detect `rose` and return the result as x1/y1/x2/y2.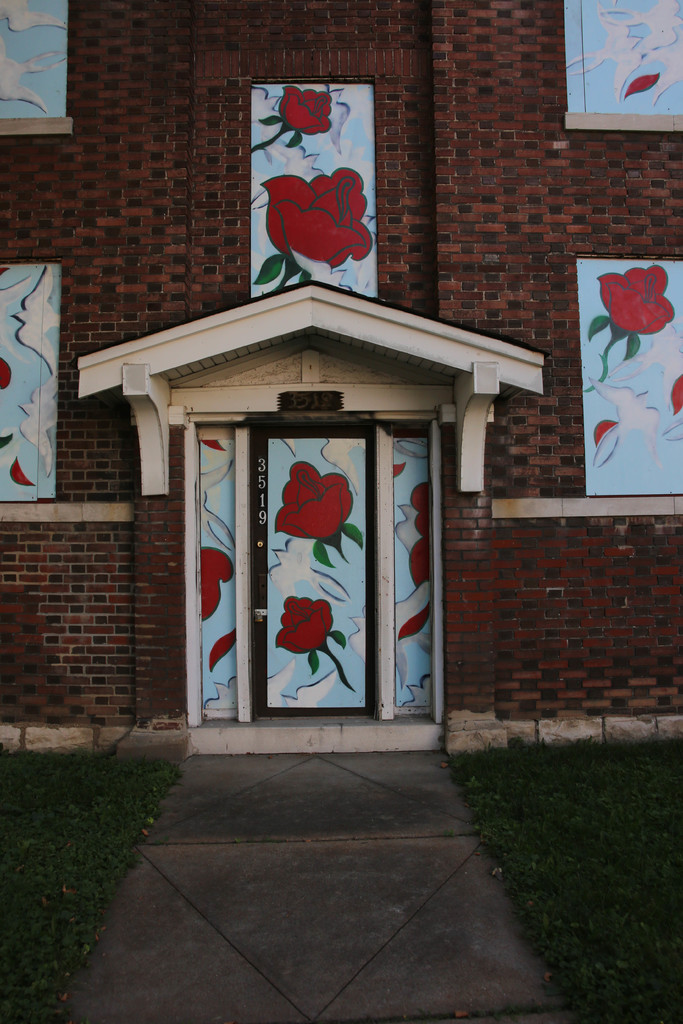
275/594/334/657.
